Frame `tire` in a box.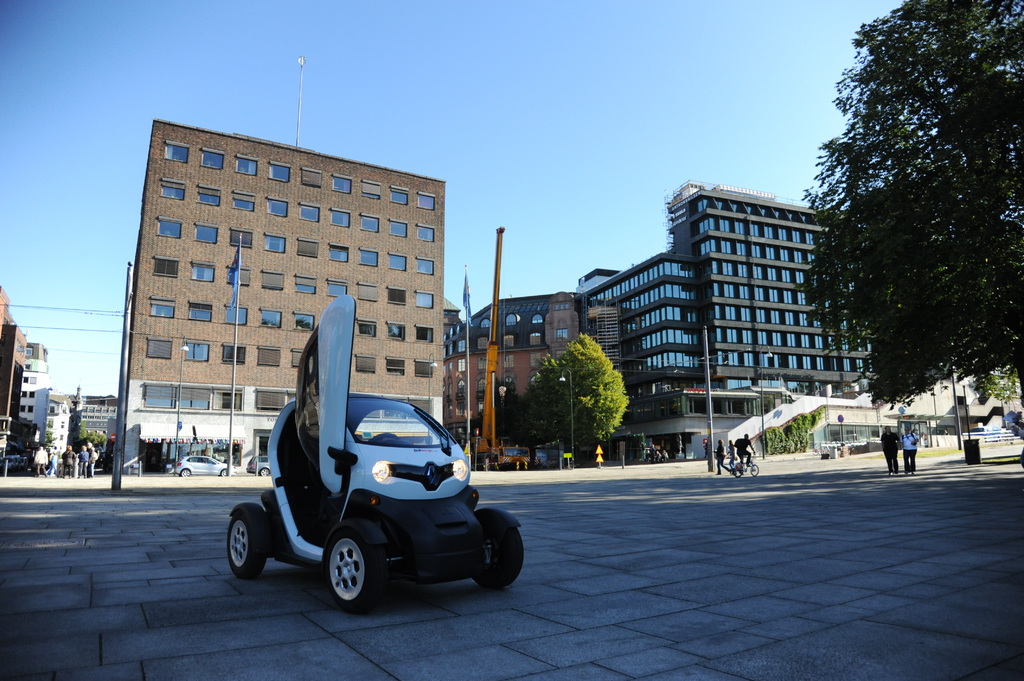
rect(228, 503, 266, 573).
